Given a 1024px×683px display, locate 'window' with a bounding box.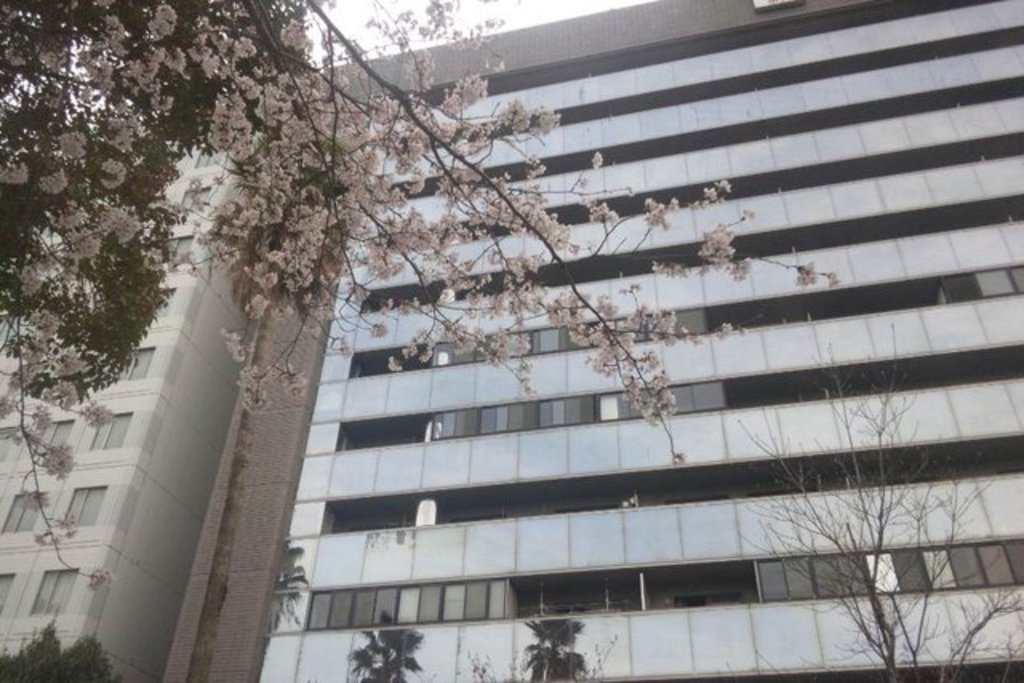
Located: region(0, 427, 18, 462).
